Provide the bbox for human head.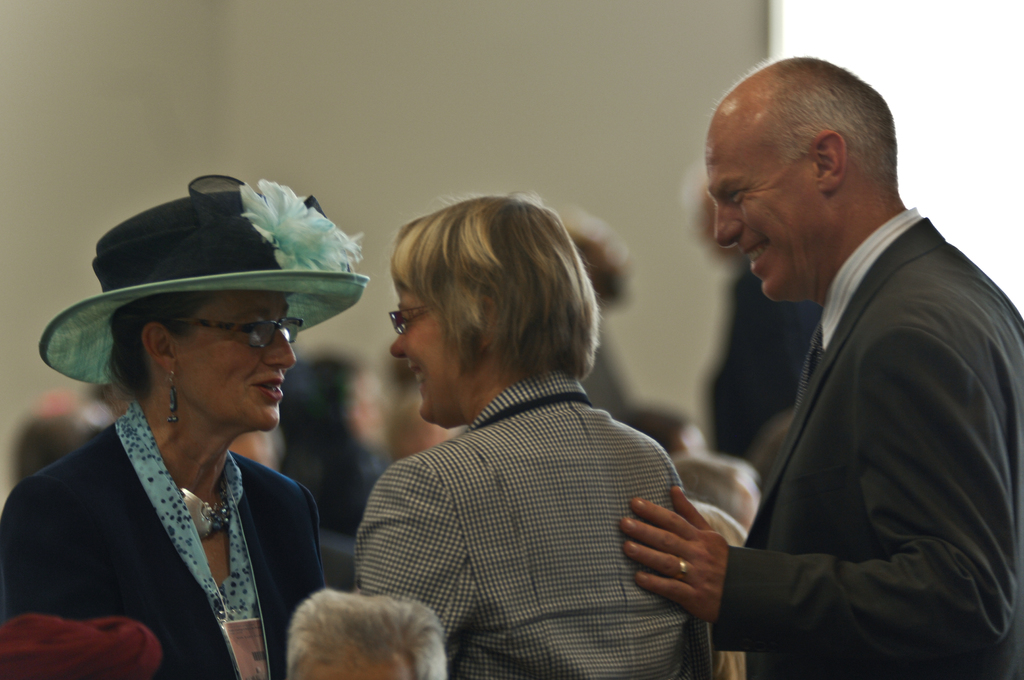
{"left": 362, "top": 187, "right": 607, "bottom": 416}.
